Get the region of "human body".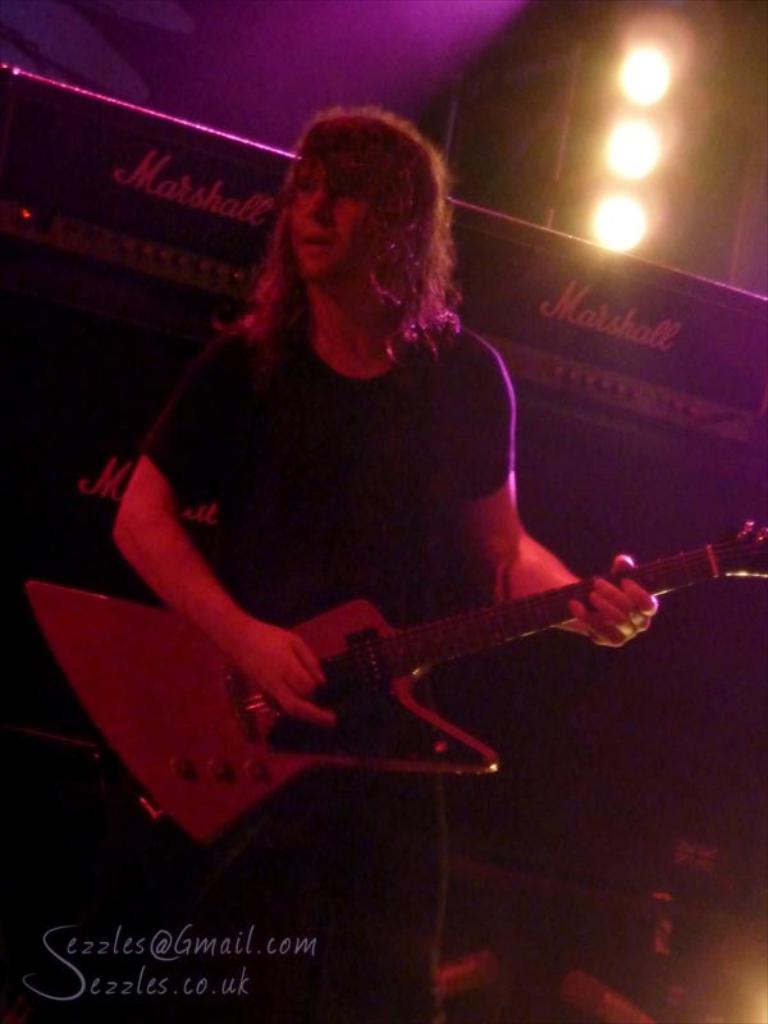
rect(119, 131, 613, 805).
